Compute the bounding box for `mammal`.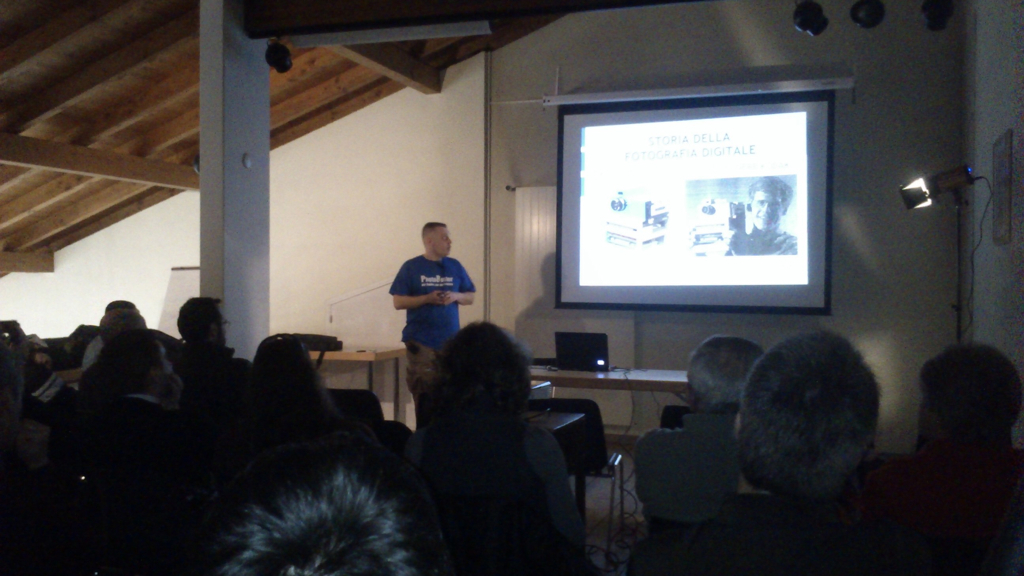
left=630, top=325, right=888, bottom=575.
